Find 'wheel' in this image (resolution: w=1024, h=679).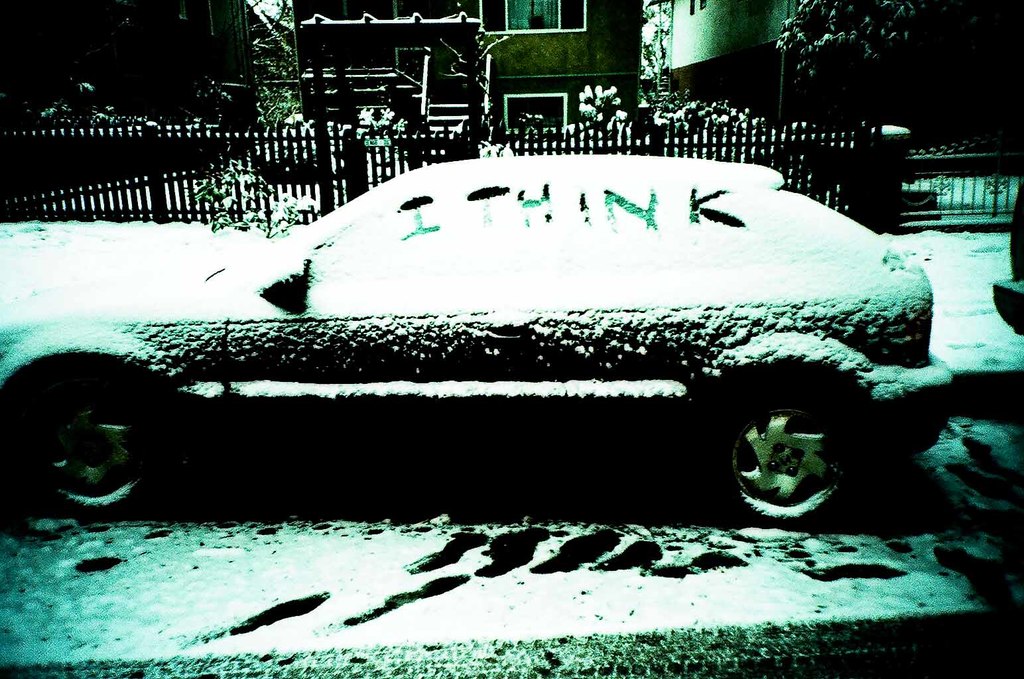
0:376:170:517.
